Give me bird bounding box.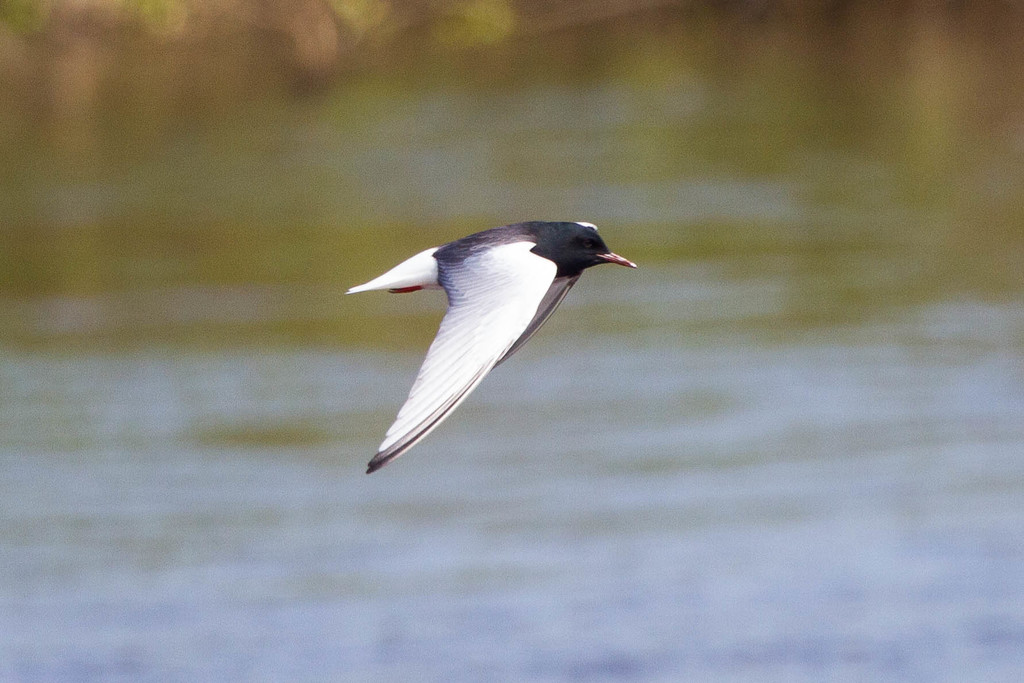
l=337, t=215, r=637, b=475.
